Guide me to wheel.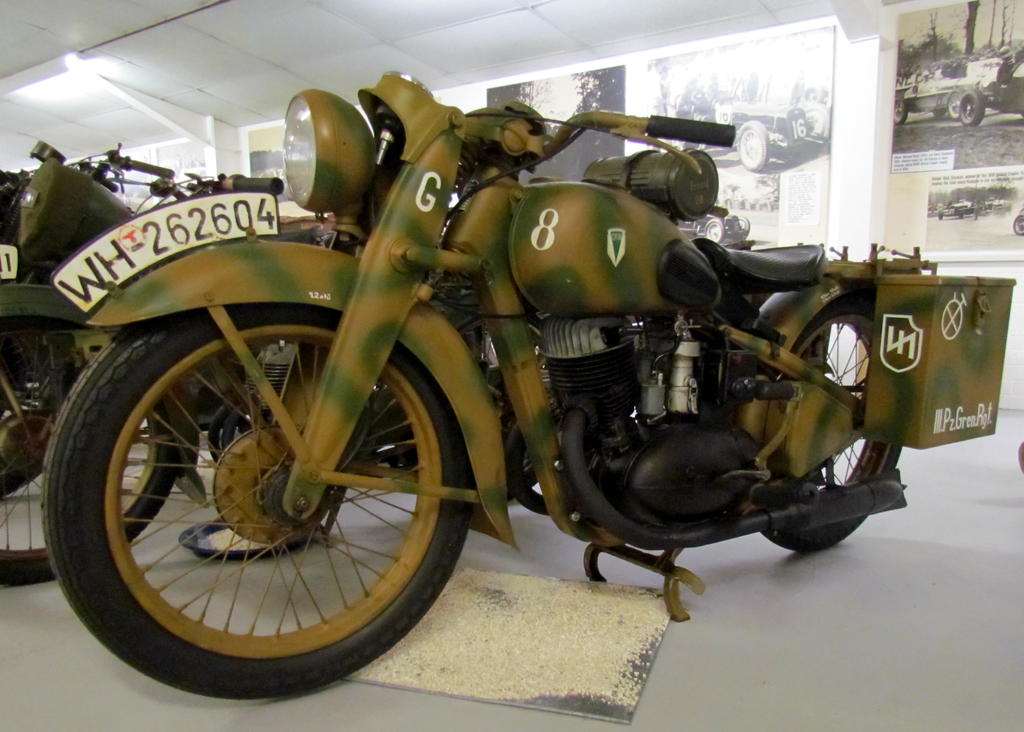
Guidance: {"left": 0, "top": 325, "right": 70, "bottom": 491}.
